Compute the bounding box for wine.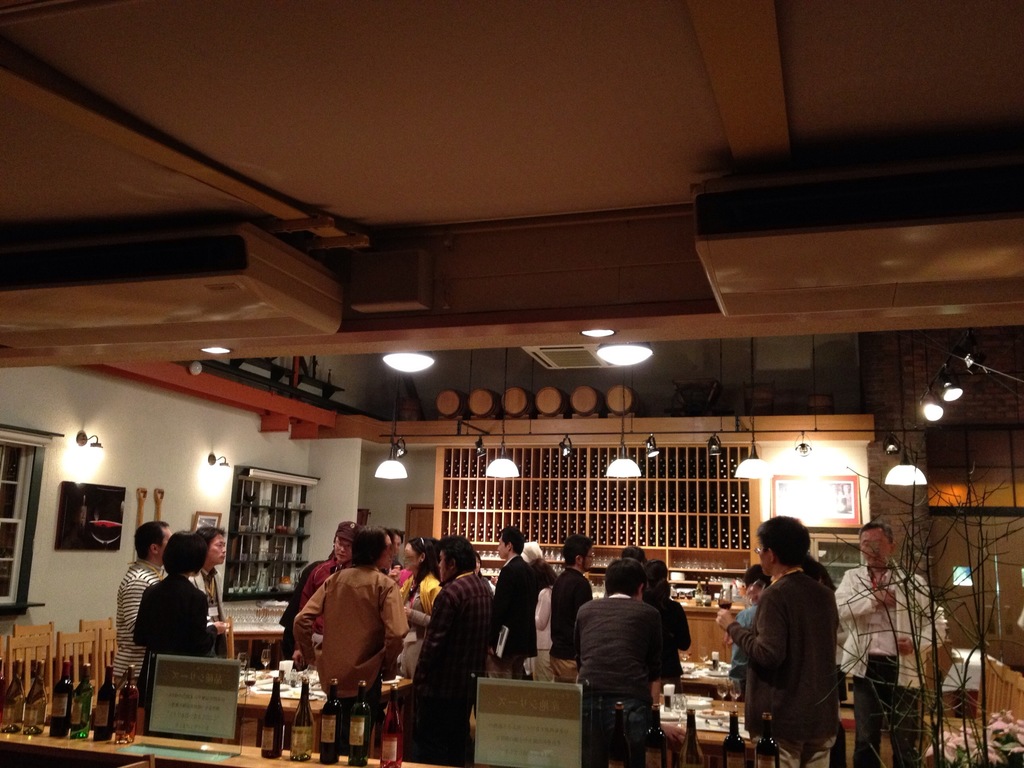
x1=262 y1=657 x2=268 y2=666.
